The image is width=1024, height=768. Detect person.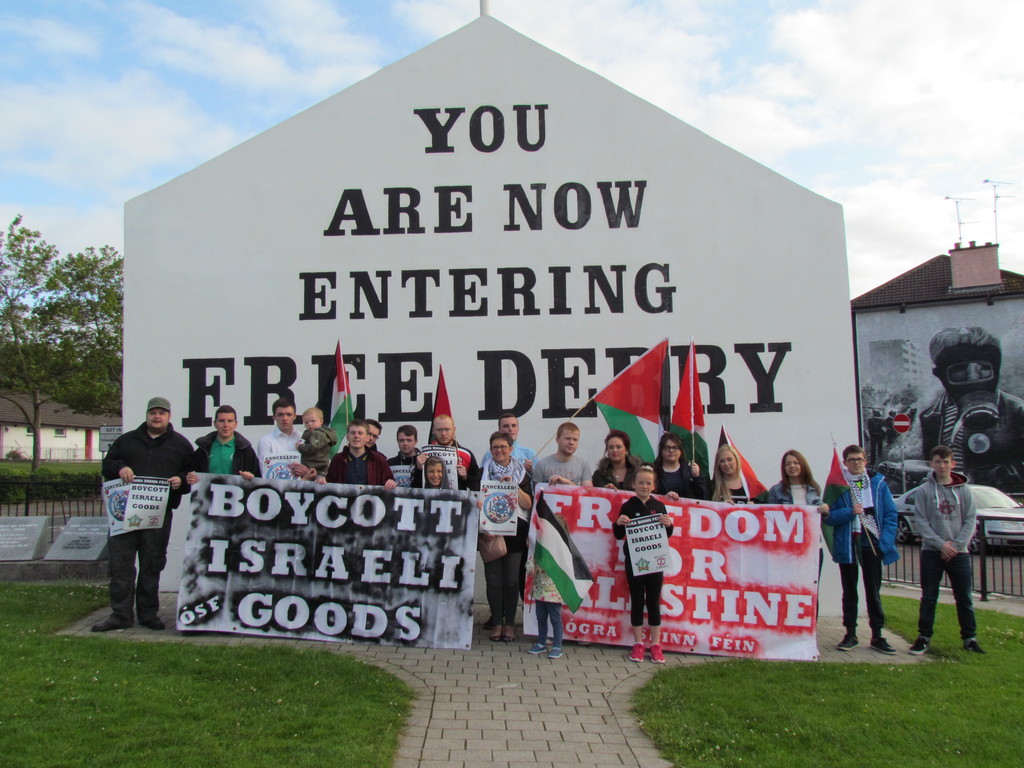
Detection: <box>481,435,533,642</box>.
